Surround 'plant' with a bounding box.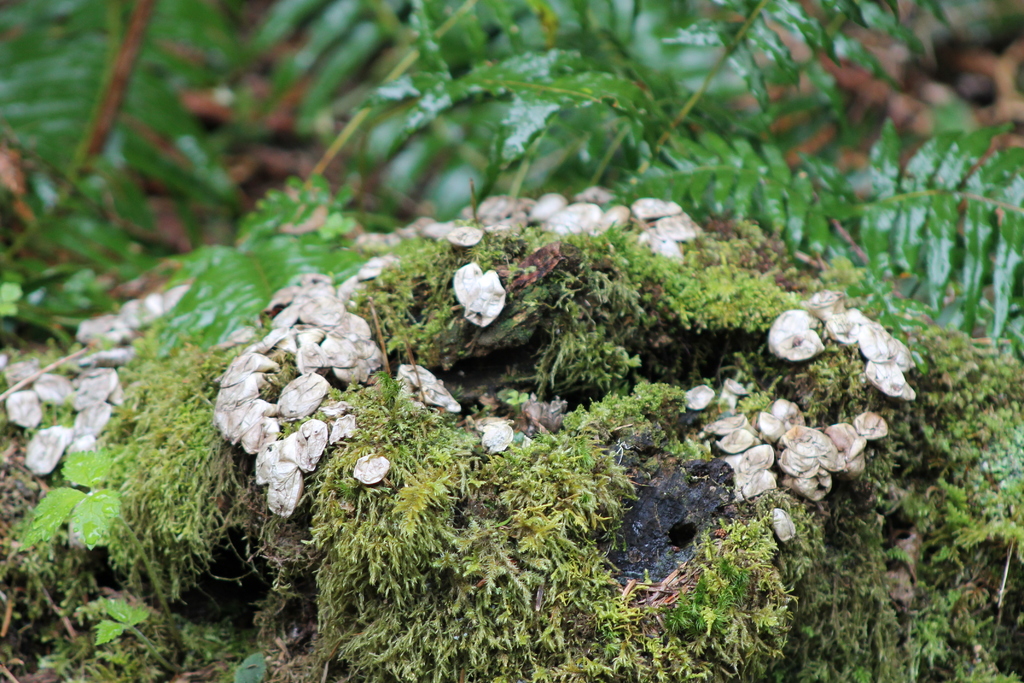
[332,0,1023,368].
